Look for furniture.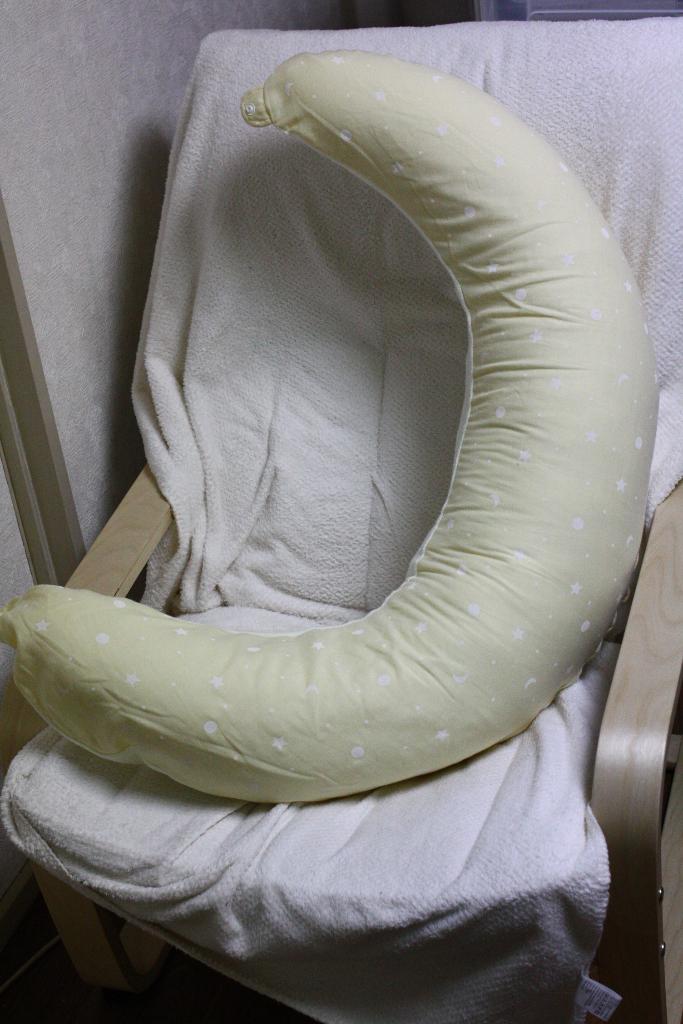
Found: <box>0,15,682,1023</box>.
